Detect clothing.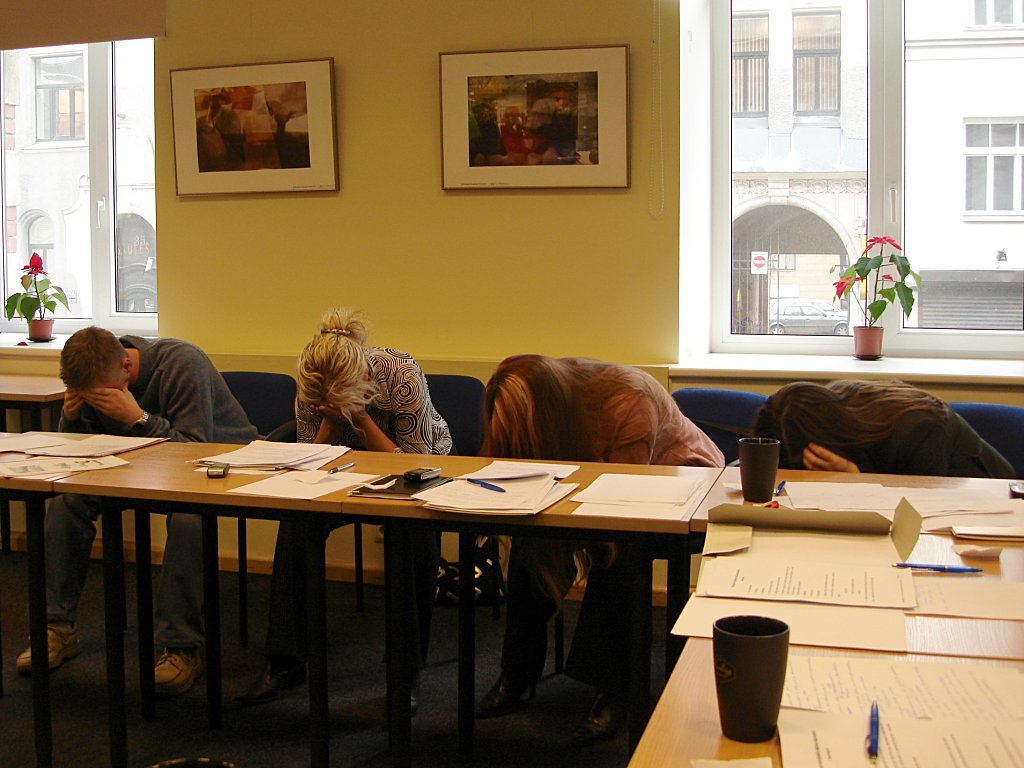
Detected at {"left": 846, "top": 390, "right": 1016, "bottom": 476}.
